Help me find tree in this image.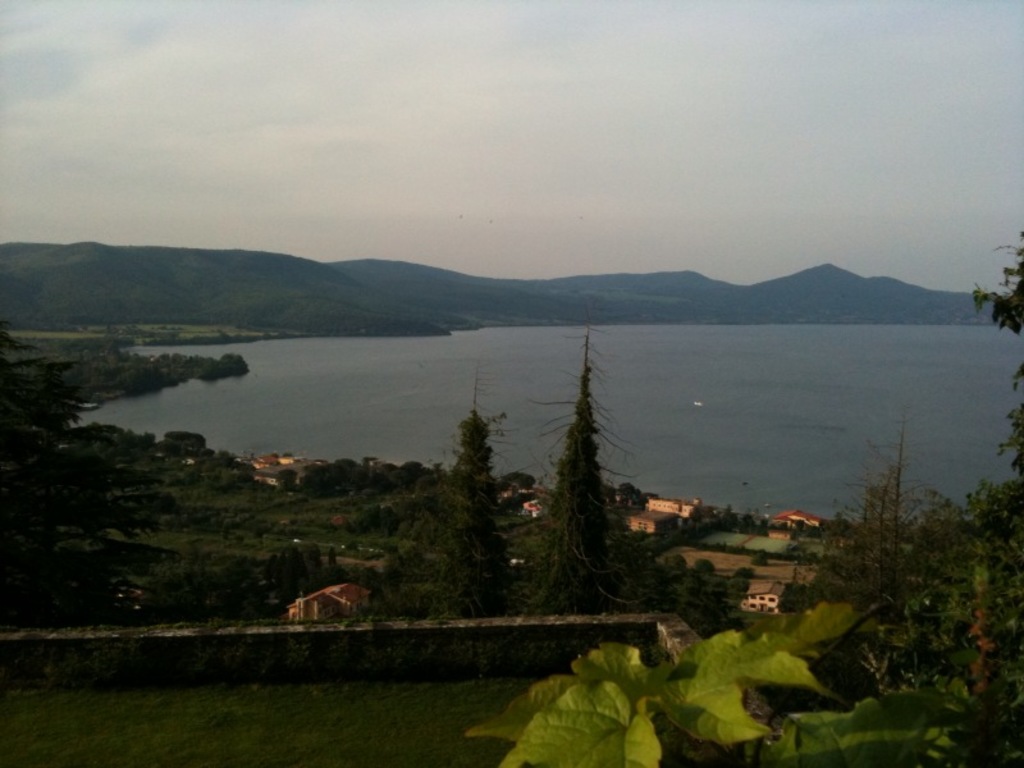
Found it: <bbox>527, 308, 660, 649</bbox>.
